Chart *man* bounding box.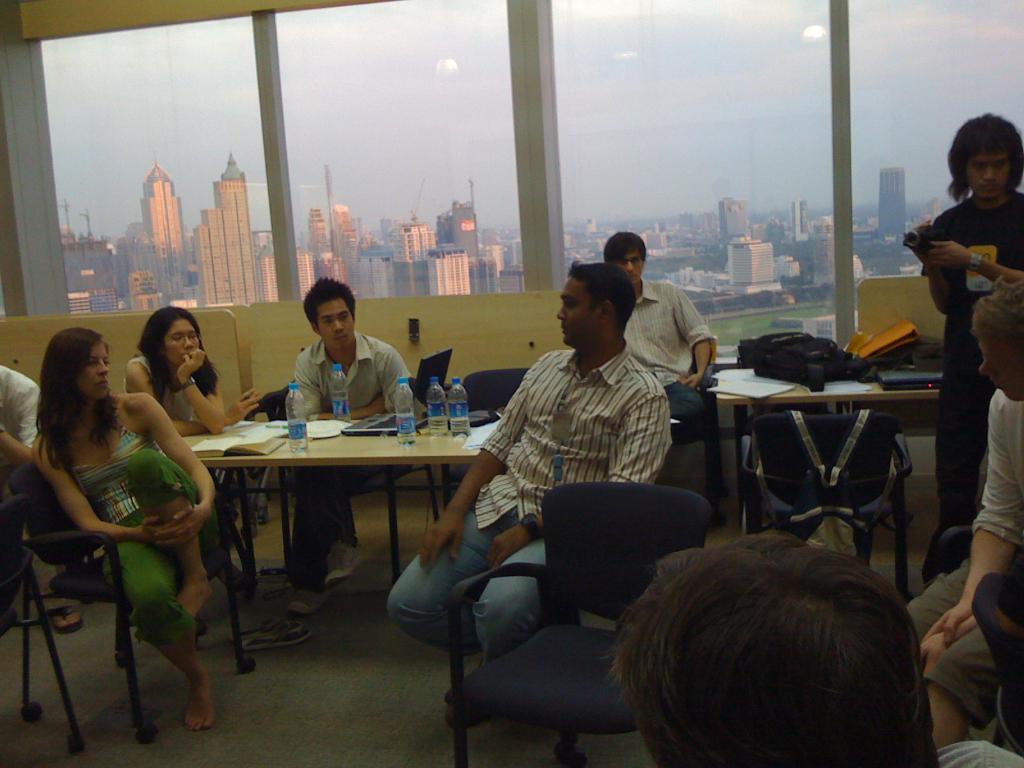
Charted: BBox(286, 278, 412, 614).
